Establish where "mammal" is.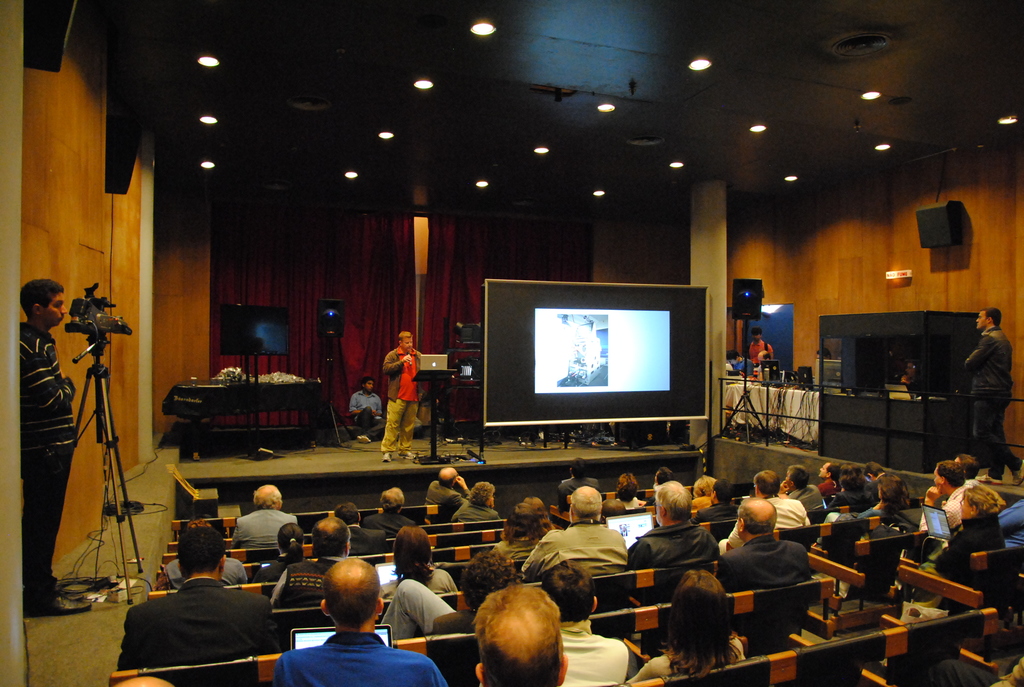
Established at 862/470/913/534.
